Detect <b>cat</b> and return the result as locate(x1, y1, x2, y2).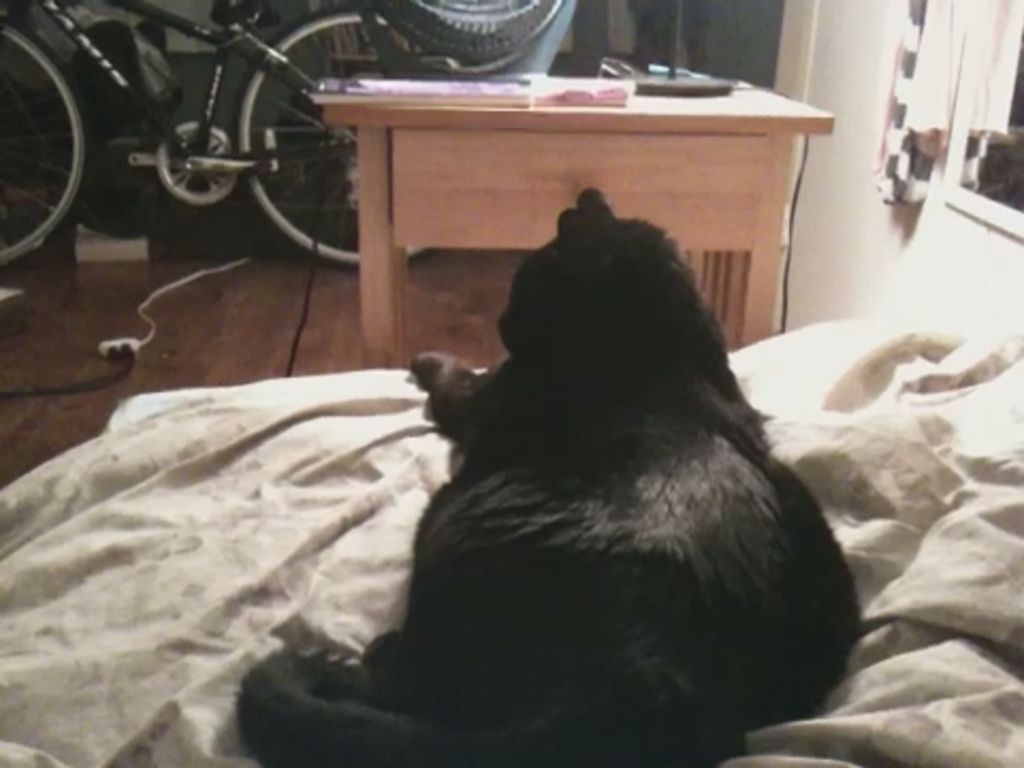
locate(241, 186, 873, 766).
